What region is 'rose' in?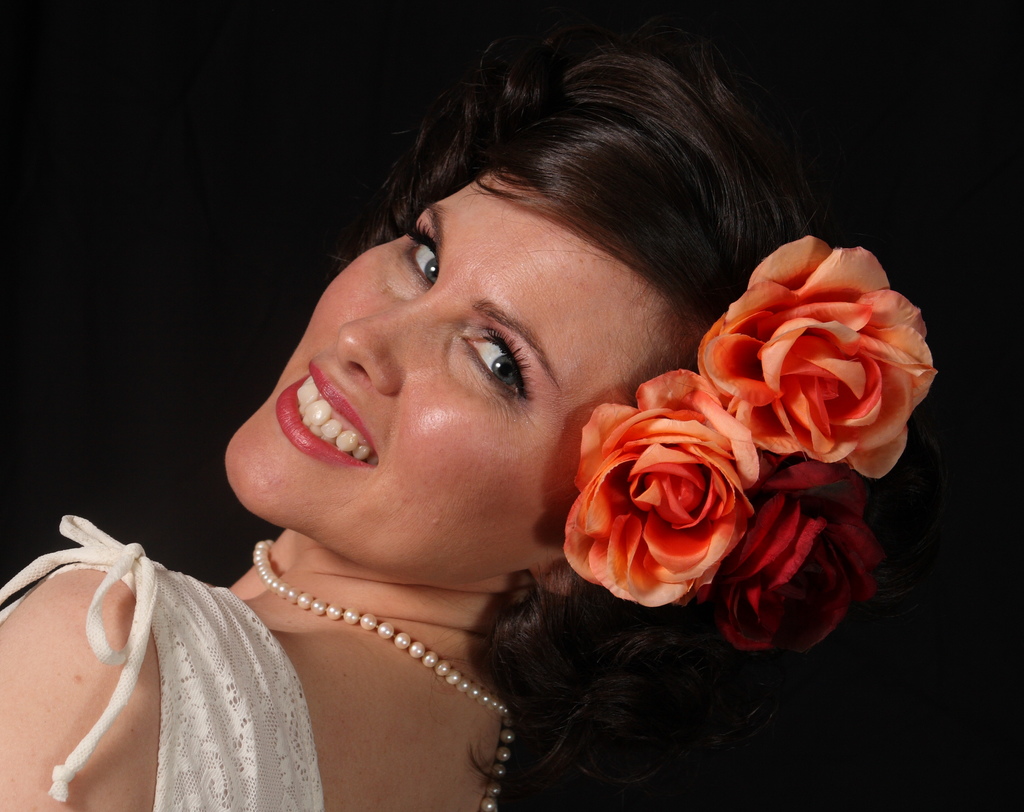
(692, 230, 933, 483).
